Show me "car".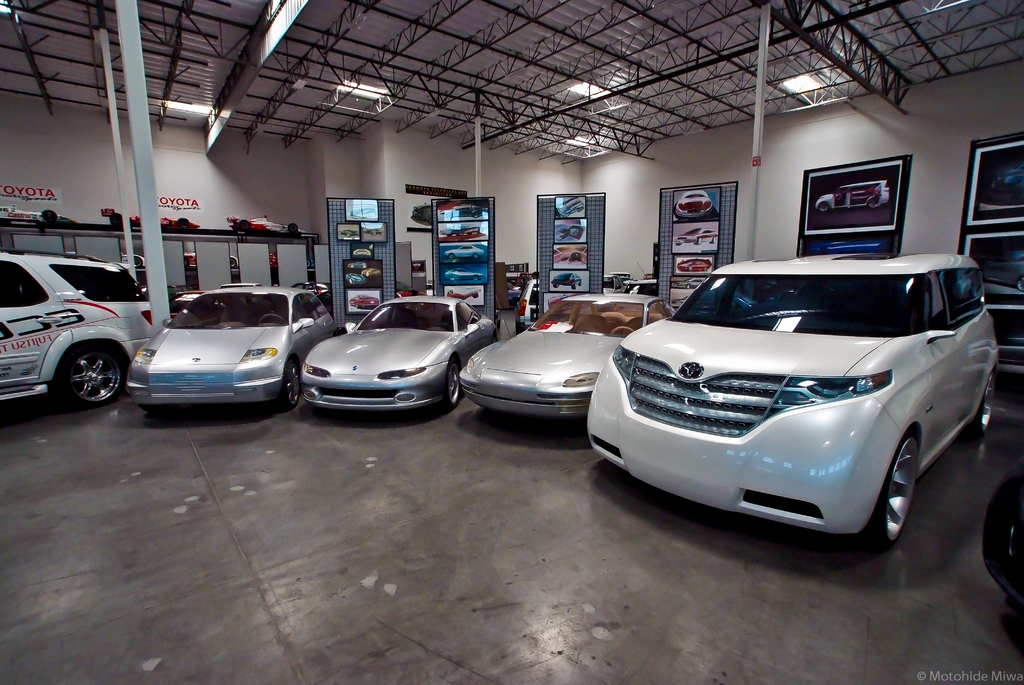
"car" is here: BBox(551, 270, 582, 289).
